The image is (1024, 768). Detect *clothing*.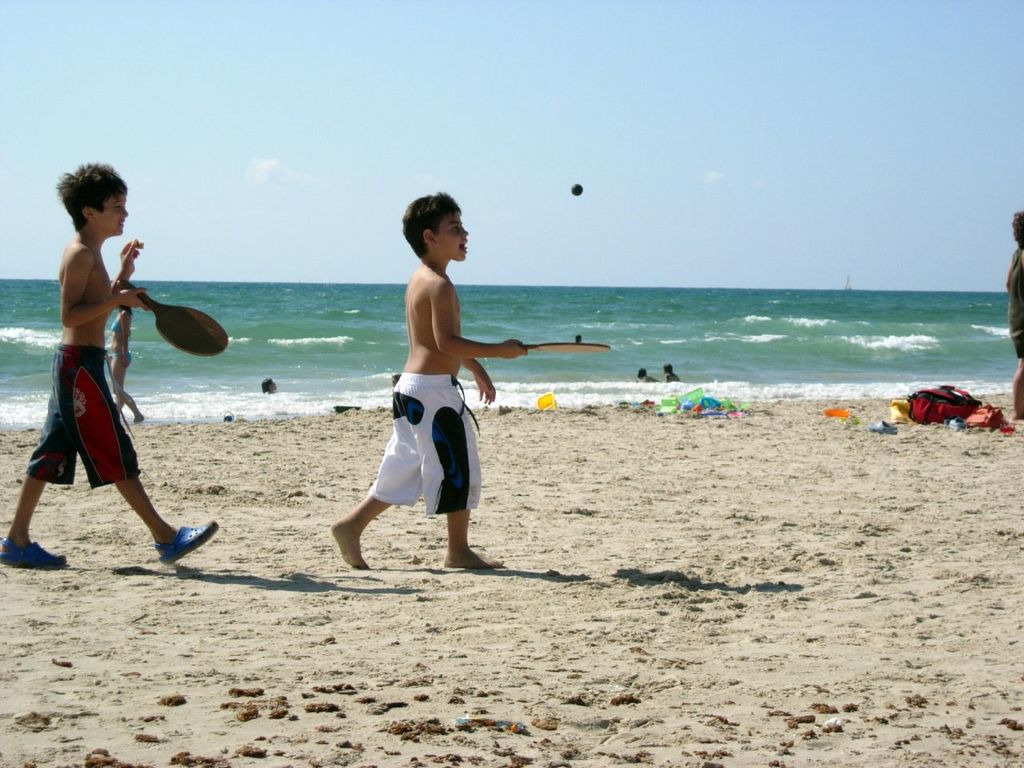
Detection: locate(29, 340, 141, 490).
